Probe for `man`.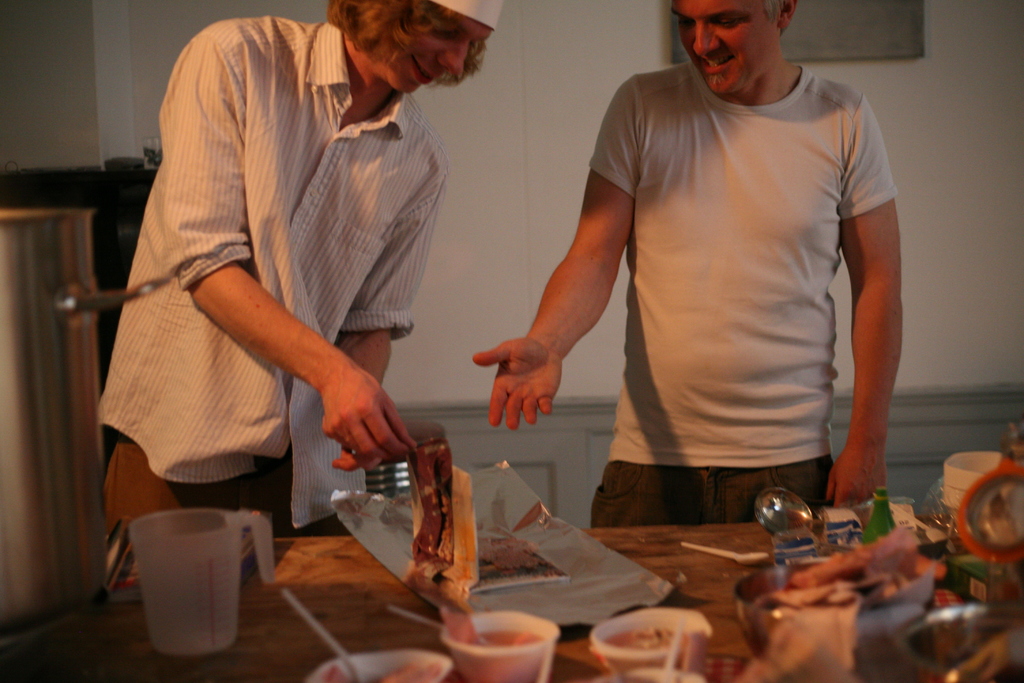
Probe result: locate(93, 0, 502, 592).
